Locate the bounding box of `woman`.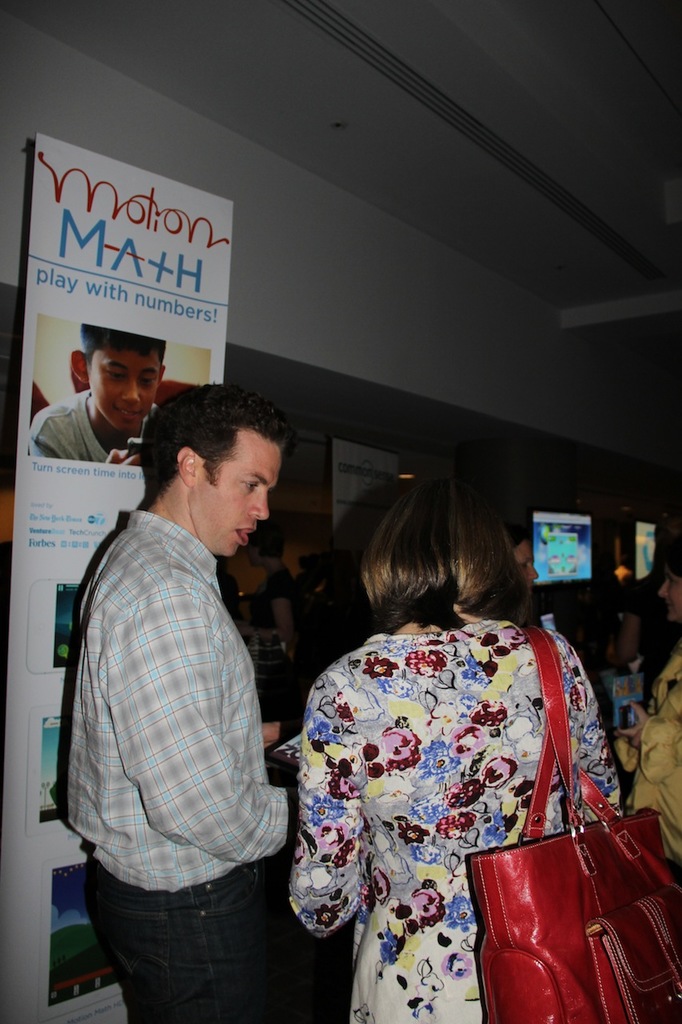
Bounding box: {"left": 276, "top": 468, "right": 628, "bottom": 1023}.
